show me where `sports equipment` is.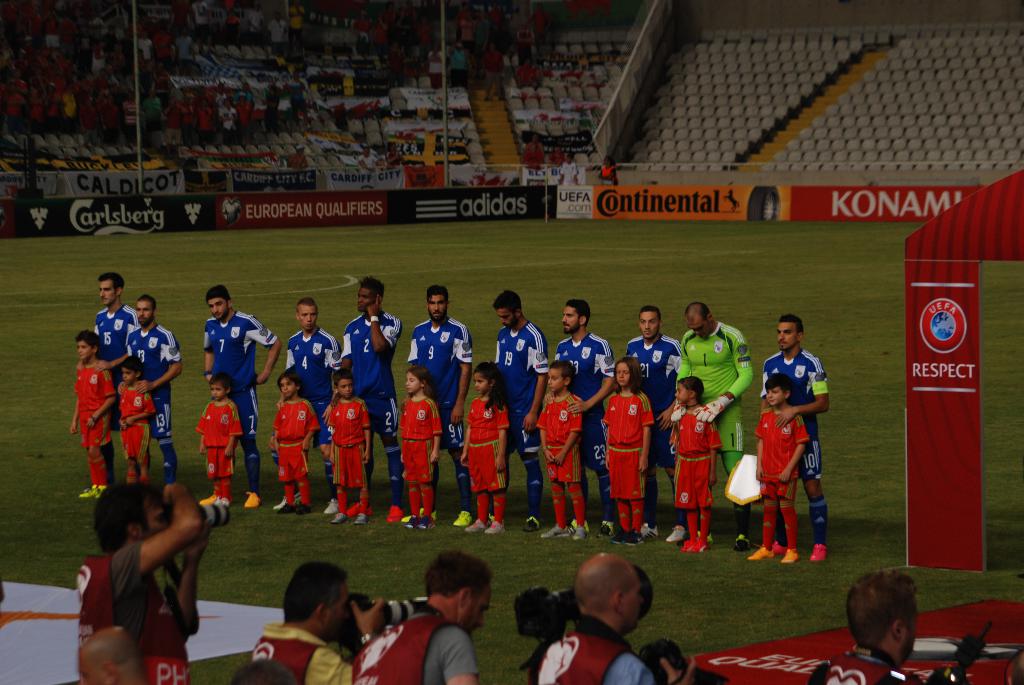
`sports equipment` is at 277/502/308/515.
